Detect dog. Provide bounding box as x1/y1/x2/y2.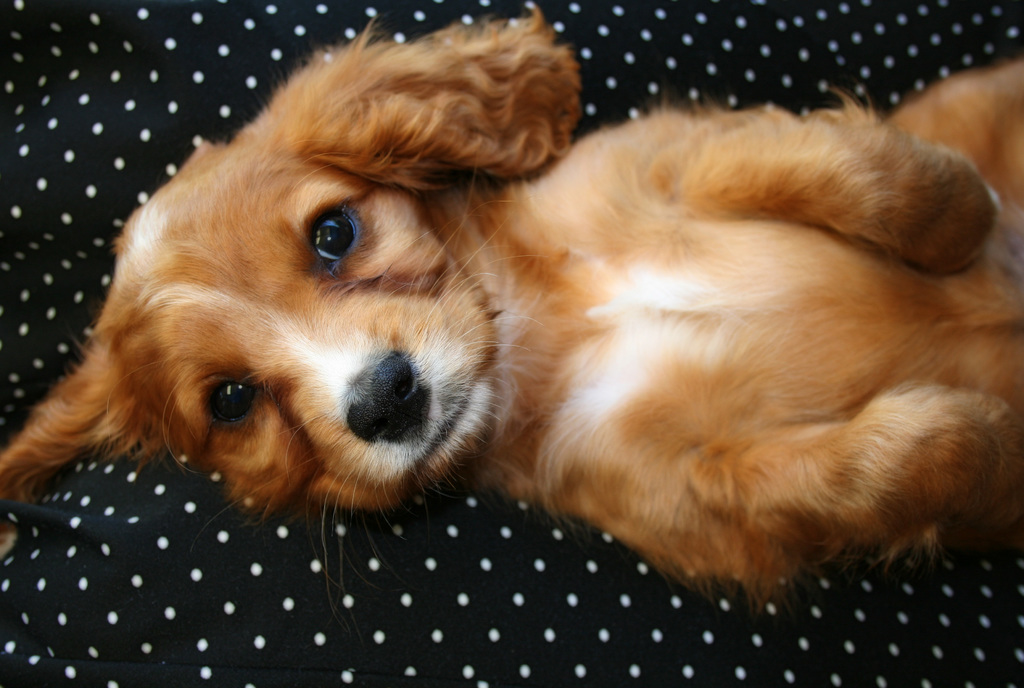
0/6/1023/598.
